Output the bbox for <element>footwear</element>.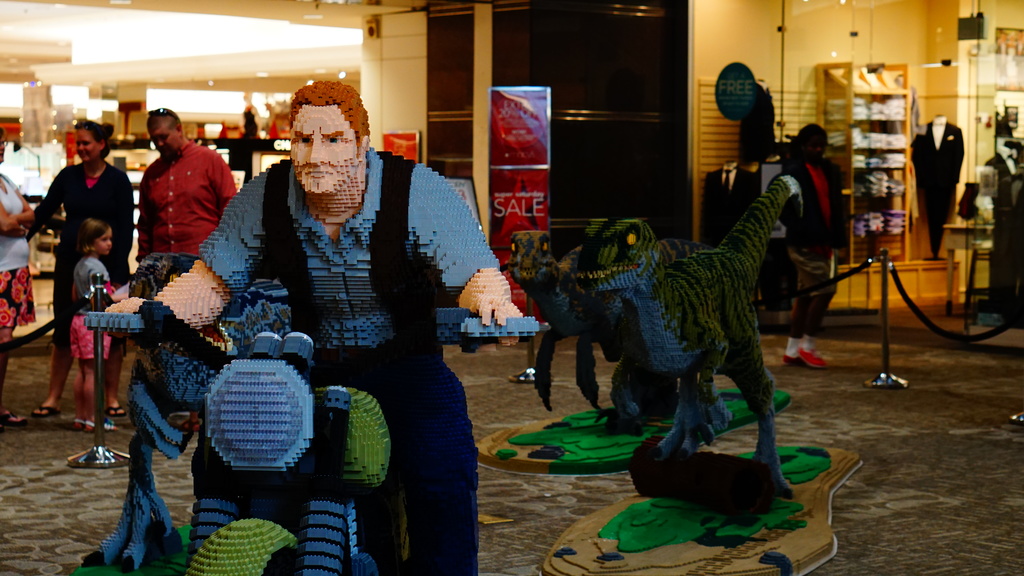
bbox=(0, 406, 24, 428).
